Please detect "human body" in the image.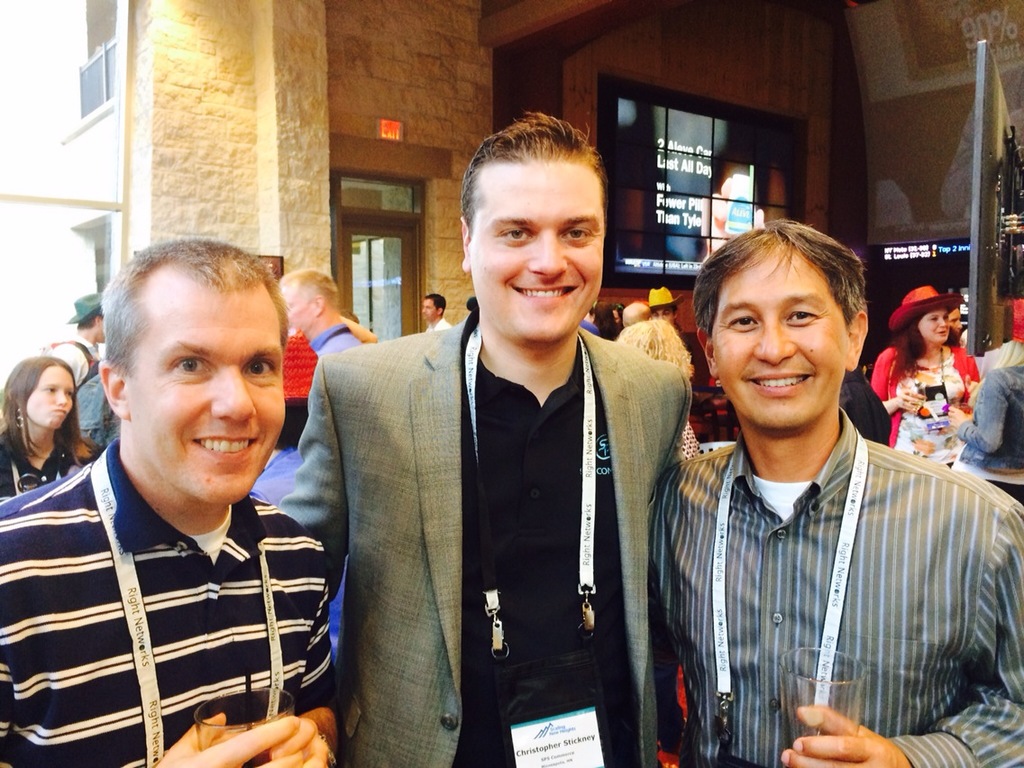
Rect(860, 341, 976, 457).
